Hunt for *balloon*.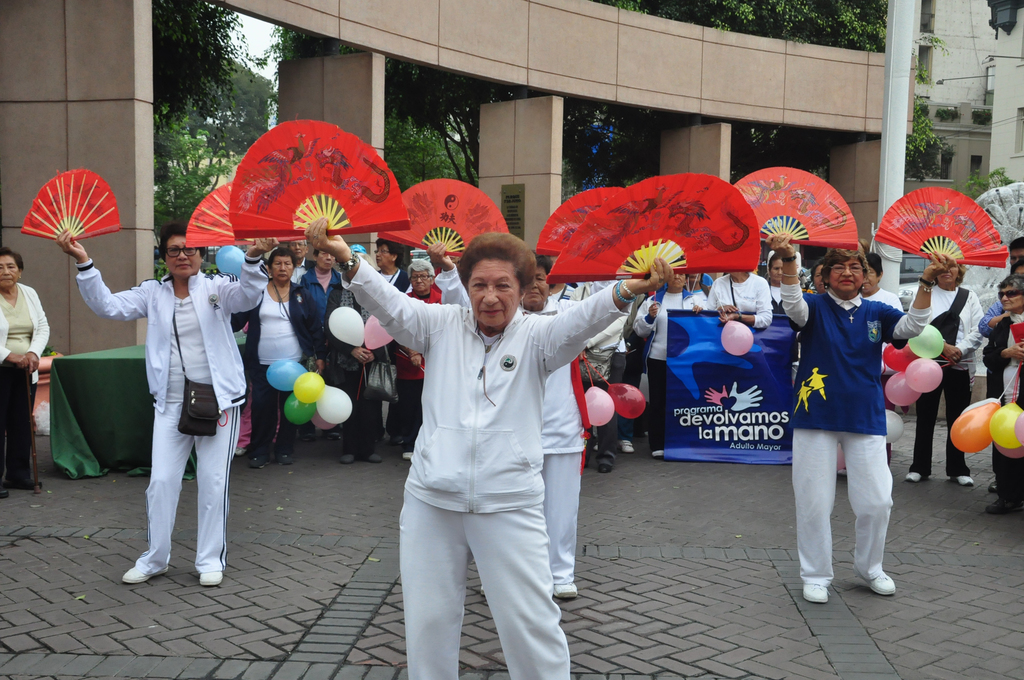
Hunted down at <bbox>906, 325, 946, 358</bbox>.
